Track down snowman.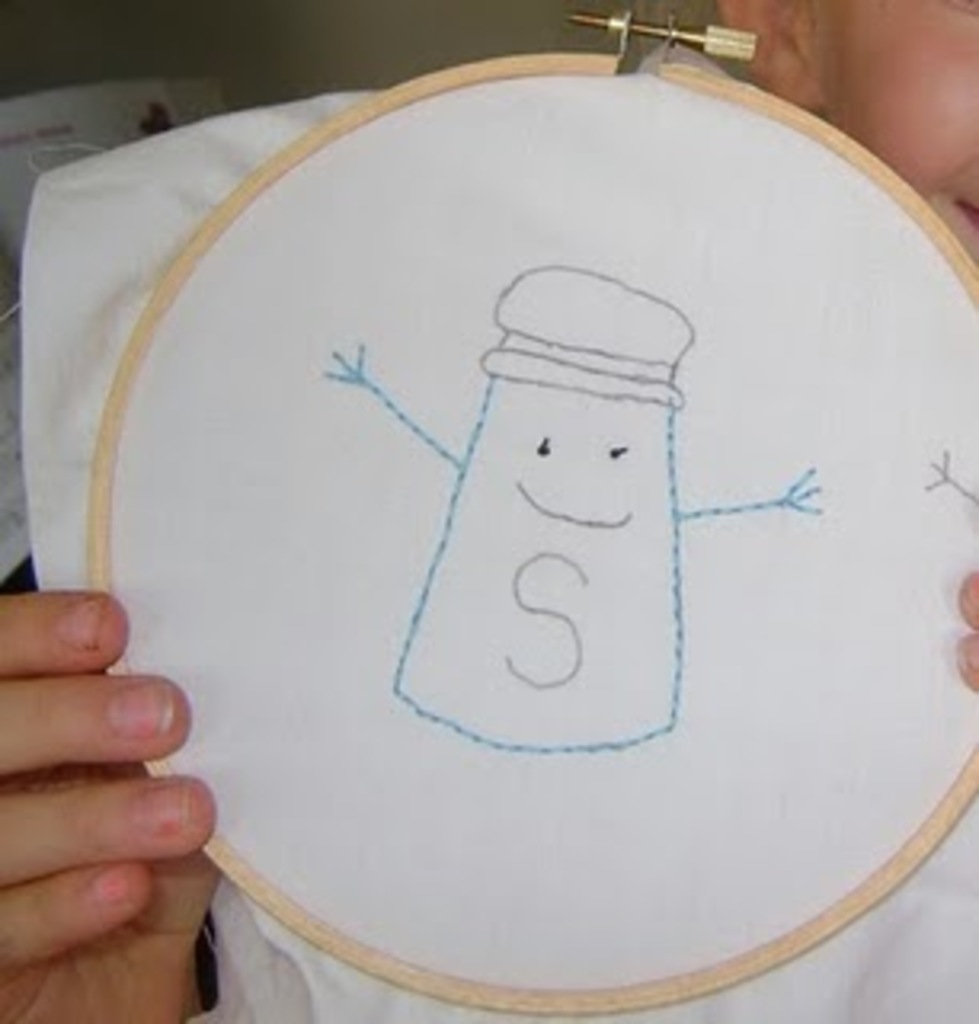
Tracked to (326, 262, 829, 752).
